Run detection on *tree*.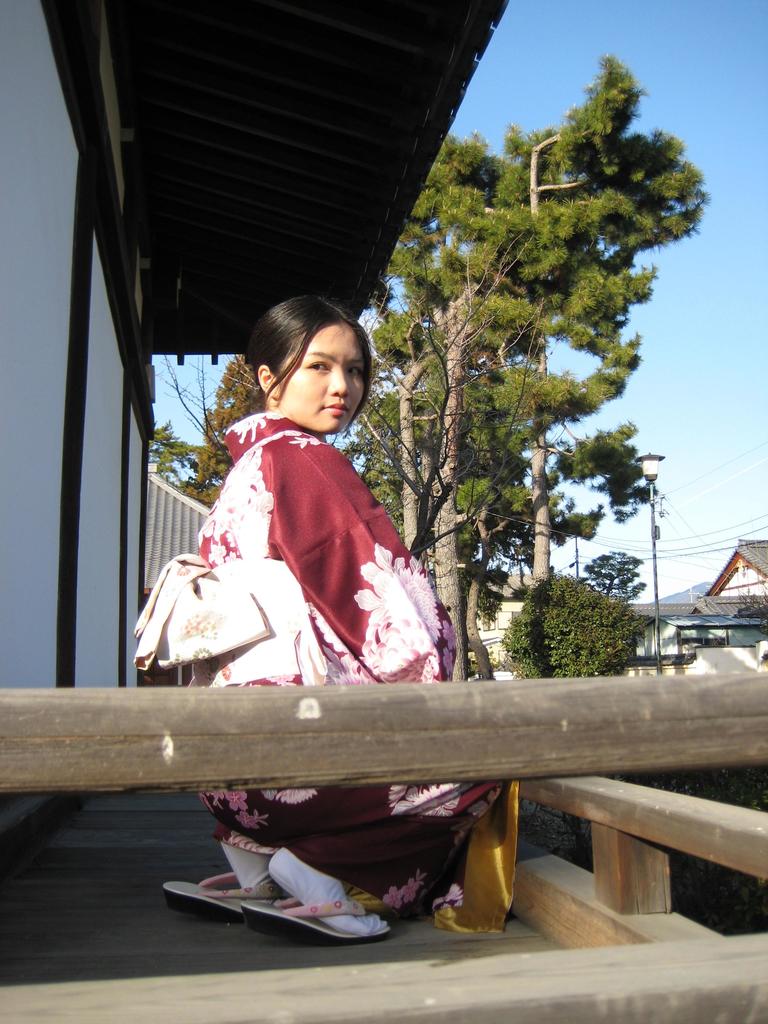
Result: [x1=446, y1=60, x2=707, y2=592].
